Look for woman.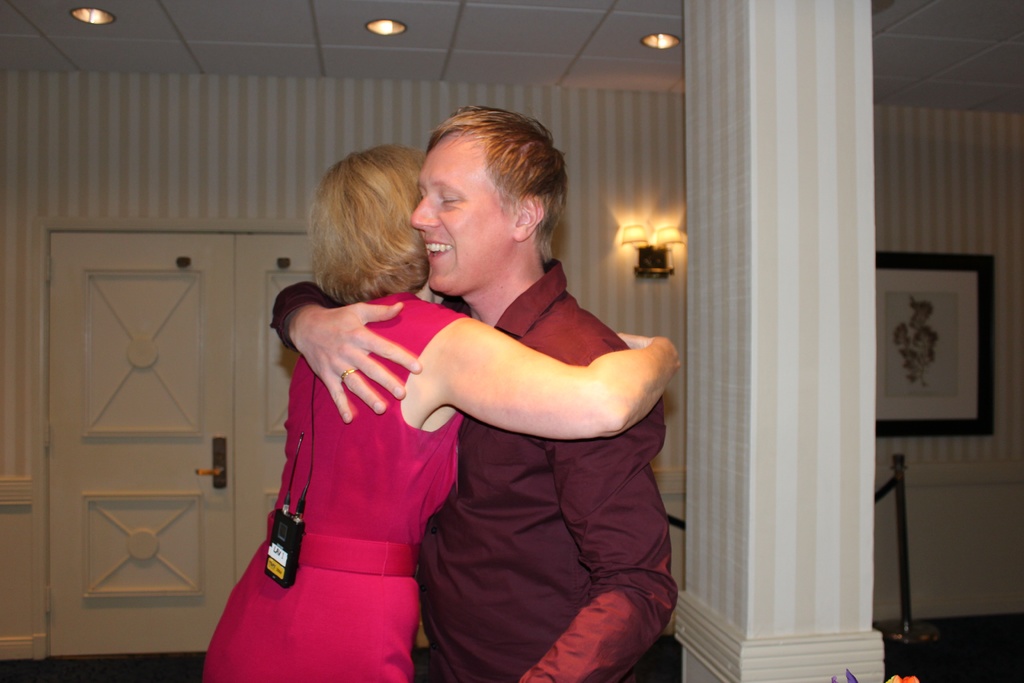
Found: [left=192, top=147, right=683, bottom=682].
